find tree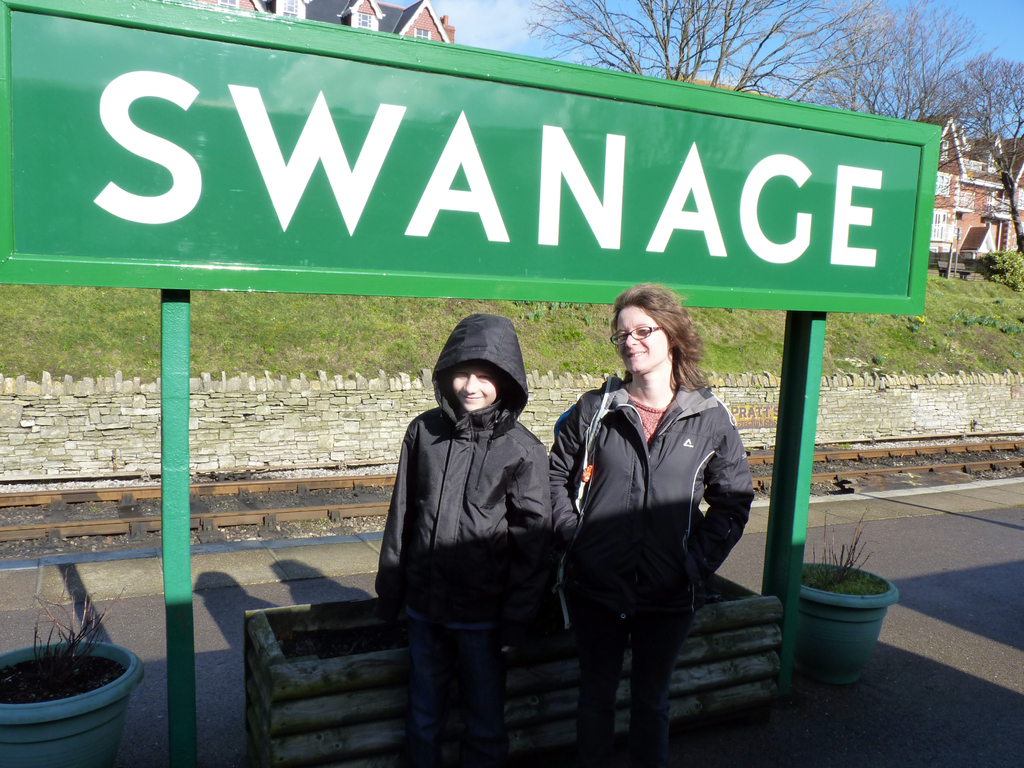
522,0,825,120
